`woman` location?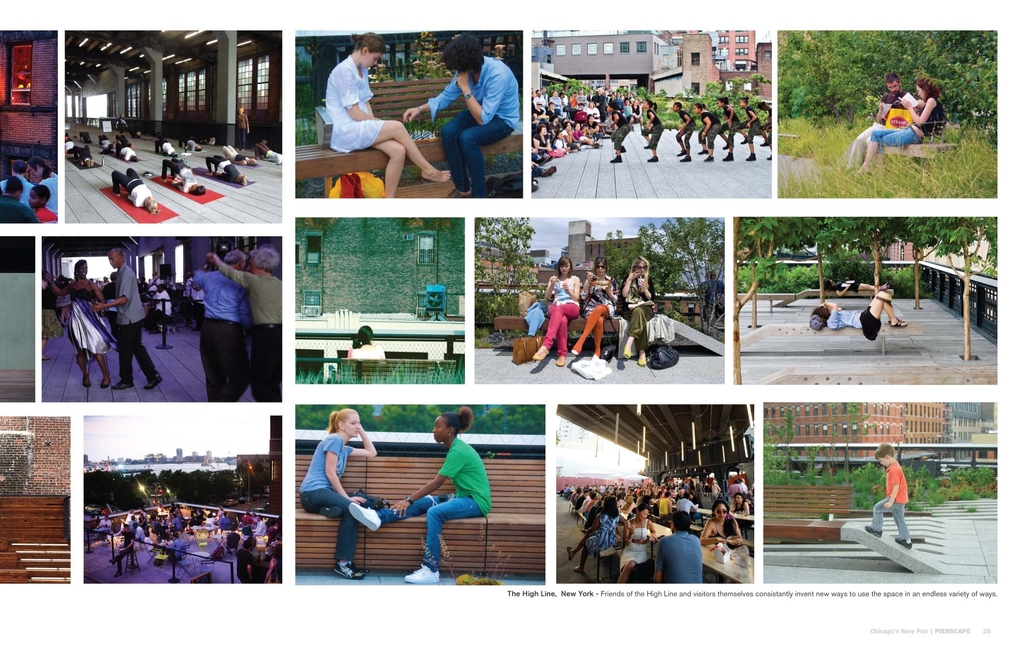
(x1=70, y1=145, x2=99, y2=170)
